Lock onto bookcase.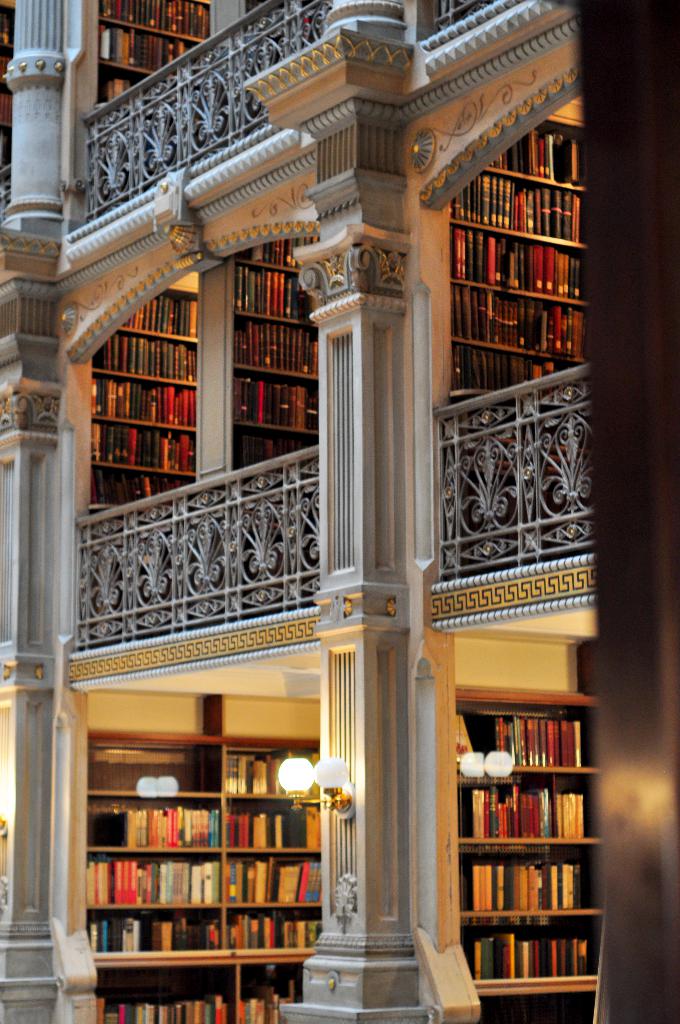
Locked: box=[453, 685, 600, 1023].
